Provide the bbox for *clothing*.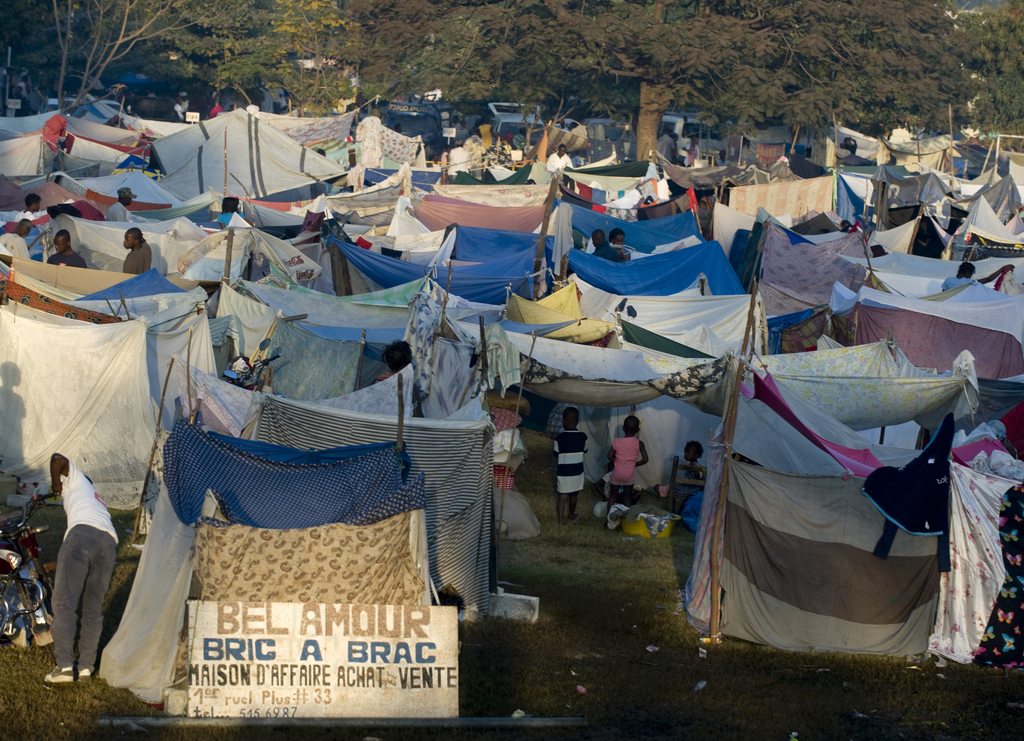
14:209:40:218.
